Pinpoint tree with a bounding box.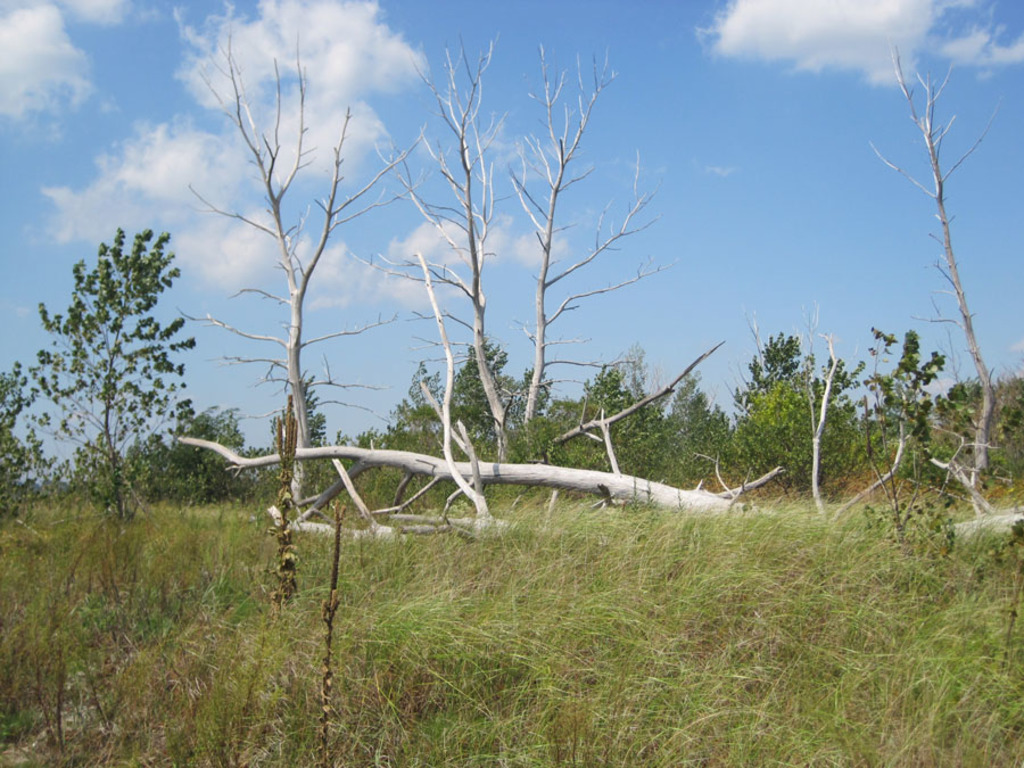
<region>173, 14, 432, 513</region>.
